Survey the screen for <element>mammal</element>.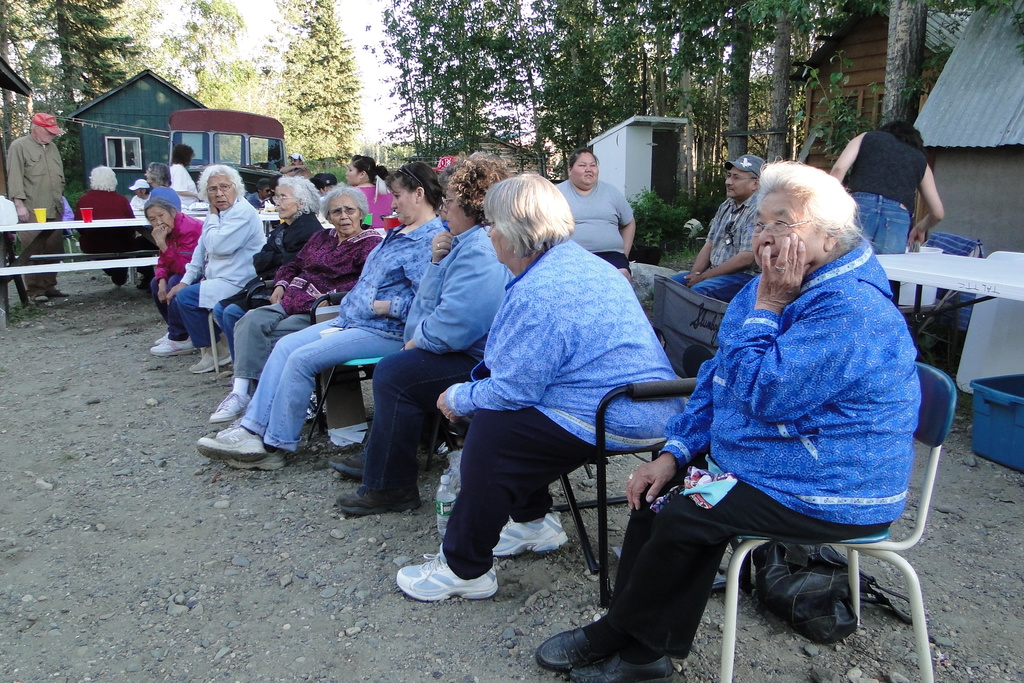
Survey found: pyautogui.locateOnScreen(195, 162, 449, 470).
